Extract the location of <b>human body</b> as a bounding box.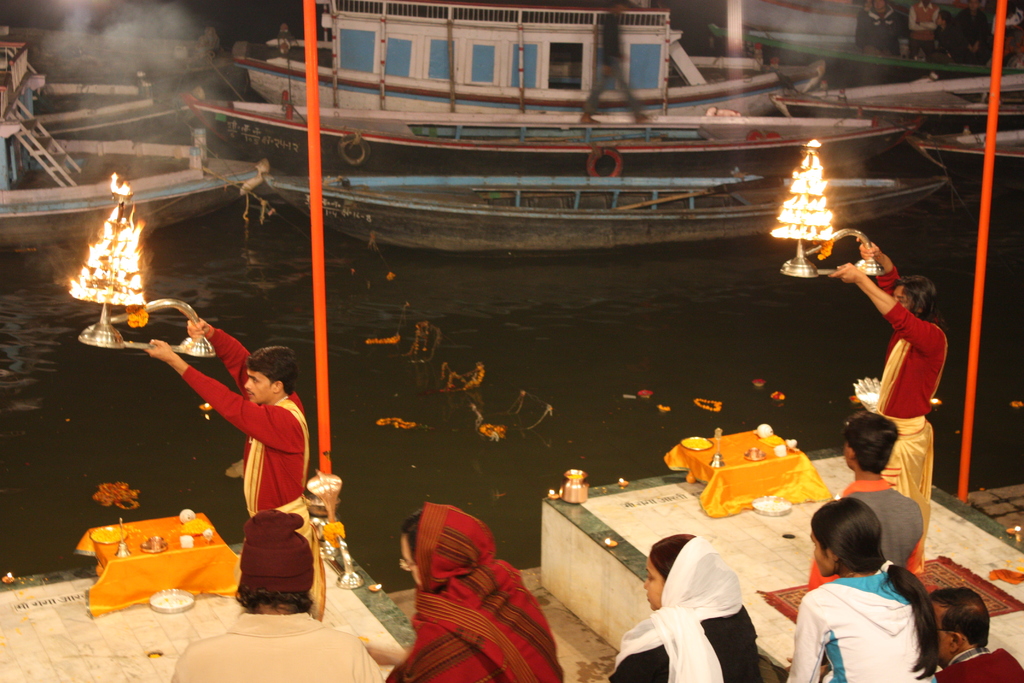
x1=385 y1=500 x2=562 y2=682.
